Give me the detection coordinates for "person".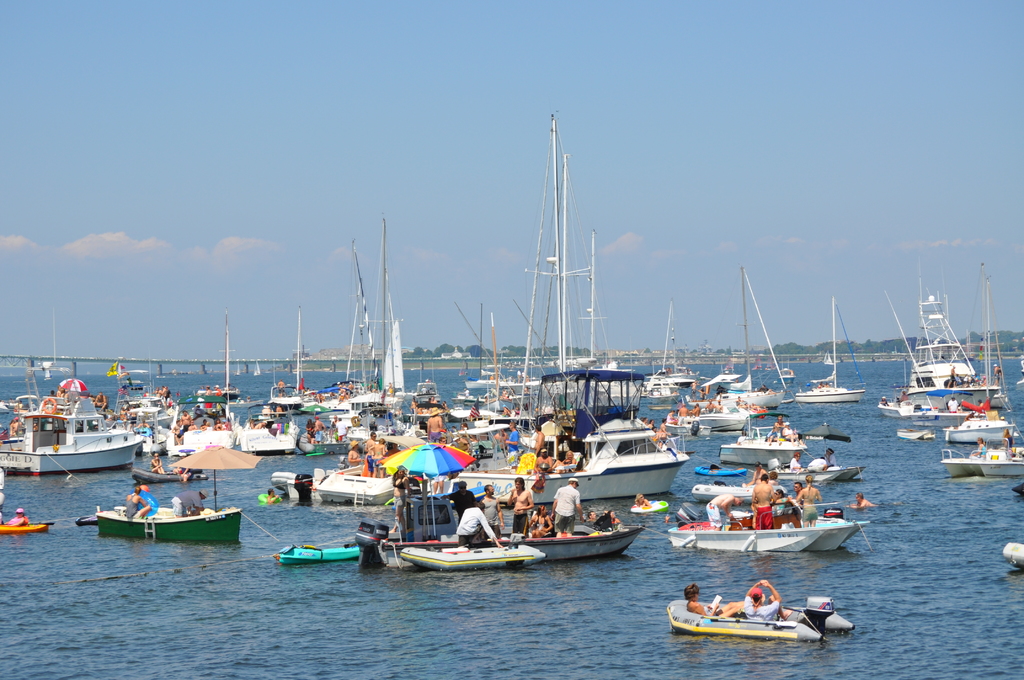
150:451:166:478.
